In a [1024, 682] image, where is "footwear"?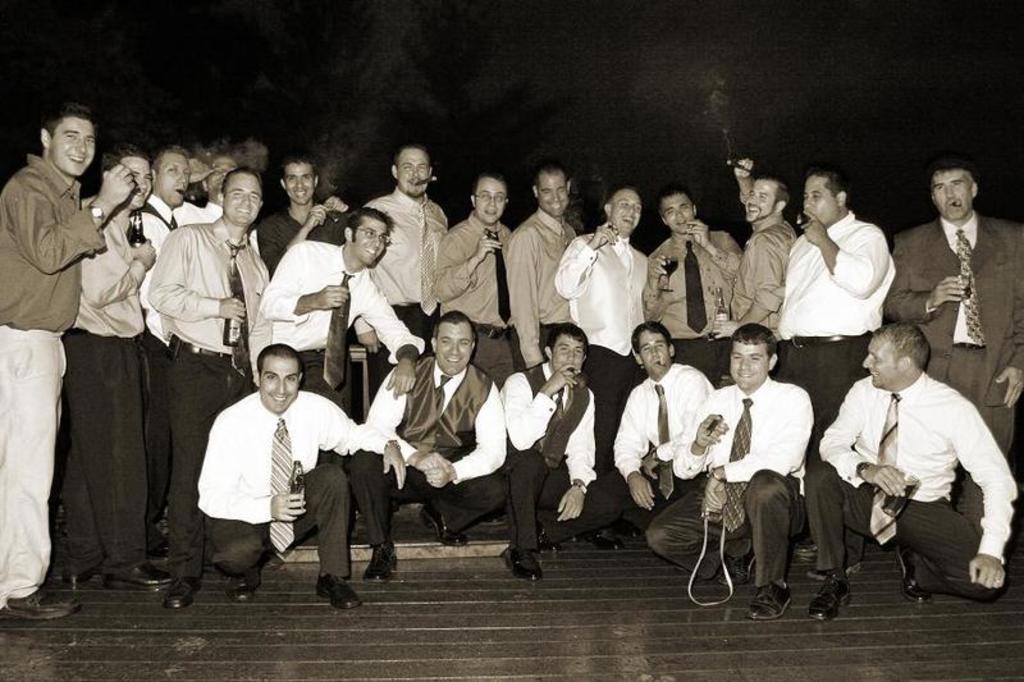
rect(104, 560, 168, 587).
